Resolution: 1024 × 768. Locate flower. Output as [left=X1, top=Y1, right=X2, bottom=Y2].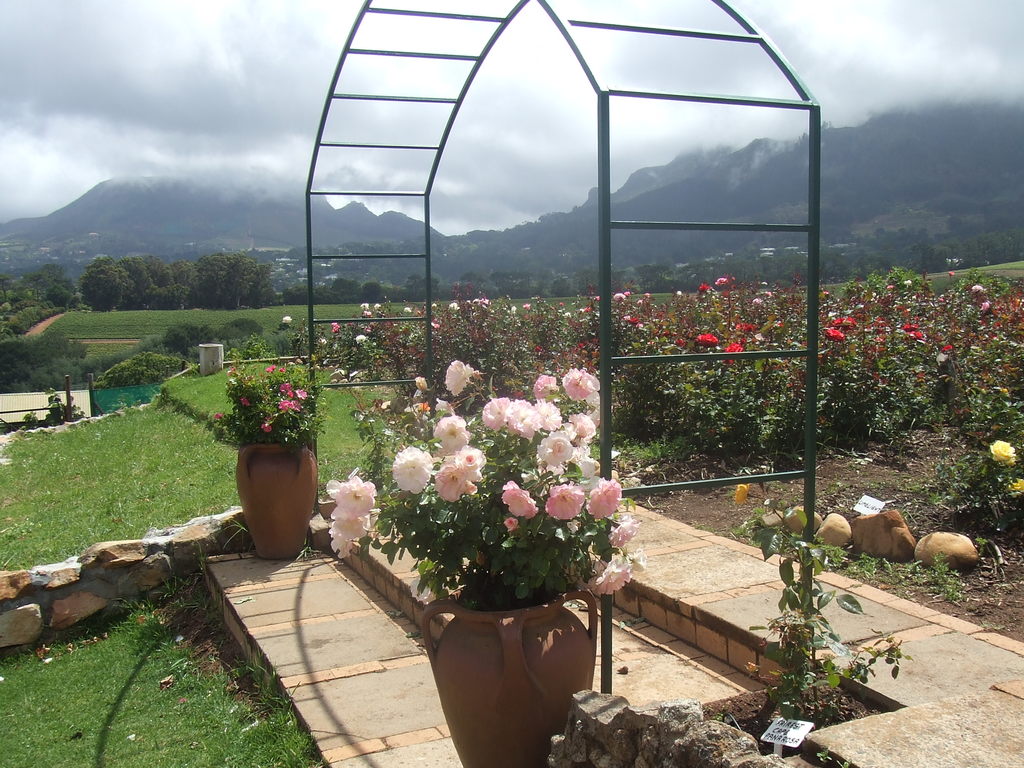
[left=329, top=533, right=369, bottom=558].
